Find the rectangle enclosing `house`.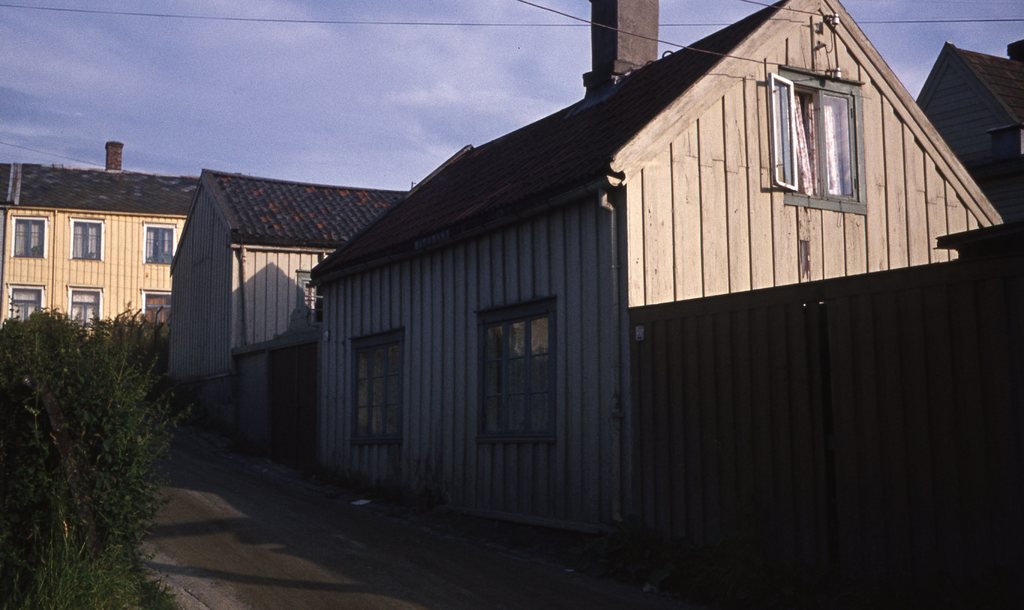
(7, 153, 216, 365).
